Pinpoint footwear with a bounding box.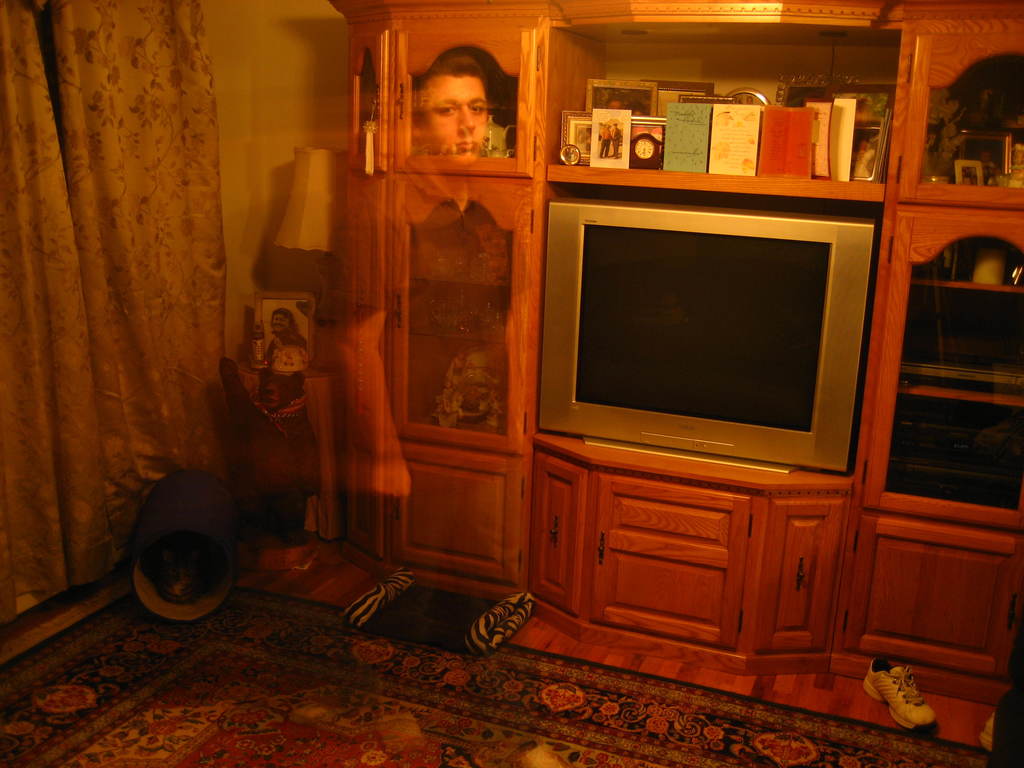
box(863, 653, 940, 735).
